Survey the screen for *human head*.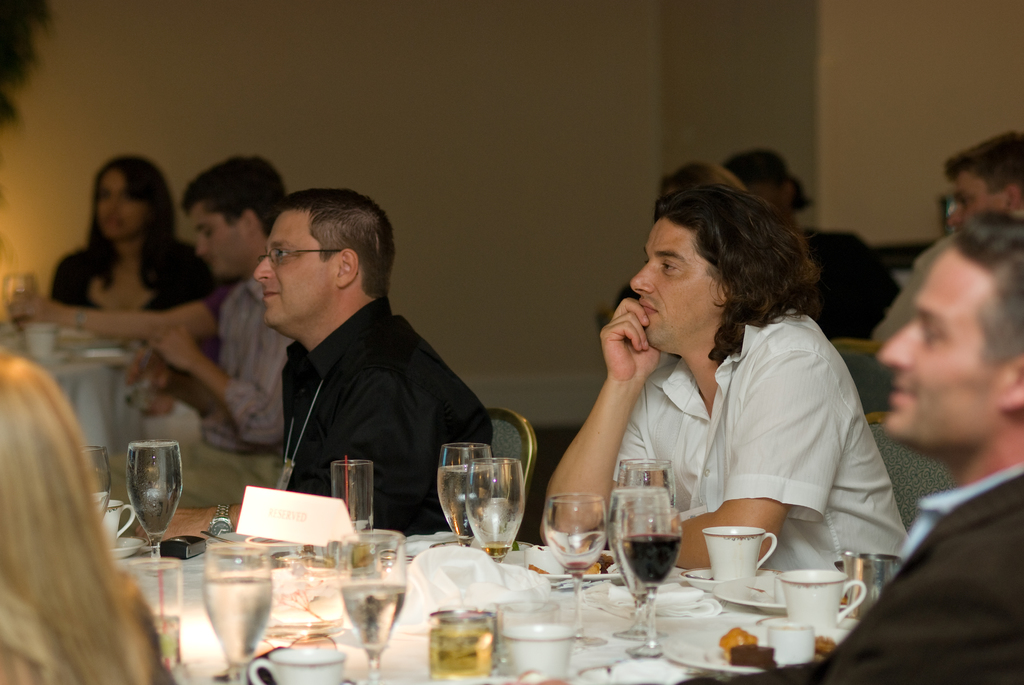
Survey found: [x1=630, y1=189, x2=817, y2=343].
